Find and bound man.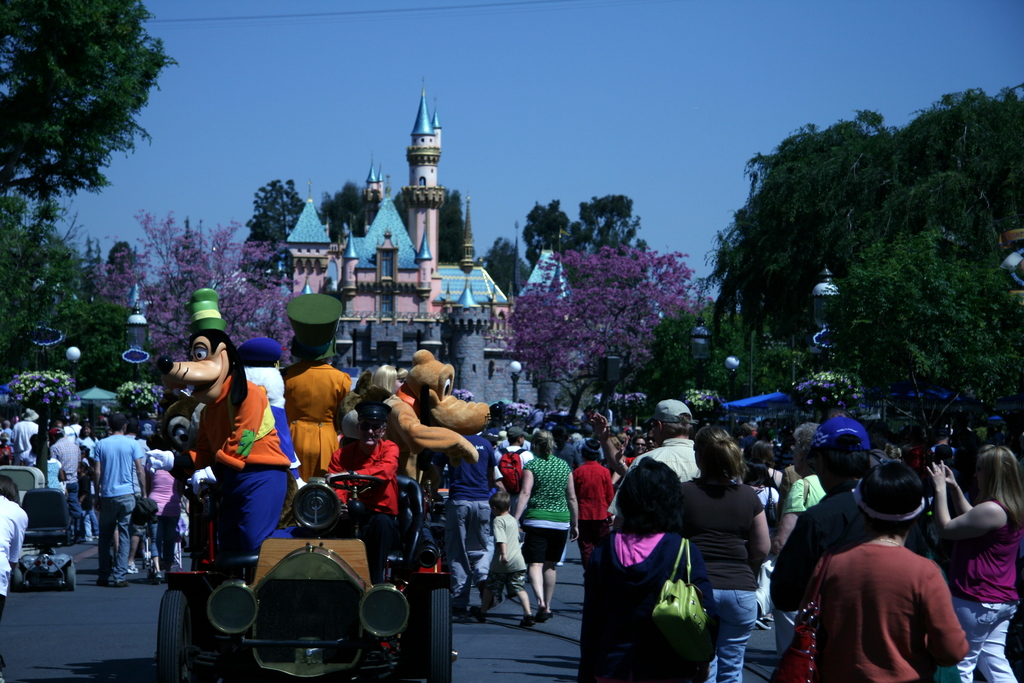
Bound: l=771, t=415, r=872, b=613.
